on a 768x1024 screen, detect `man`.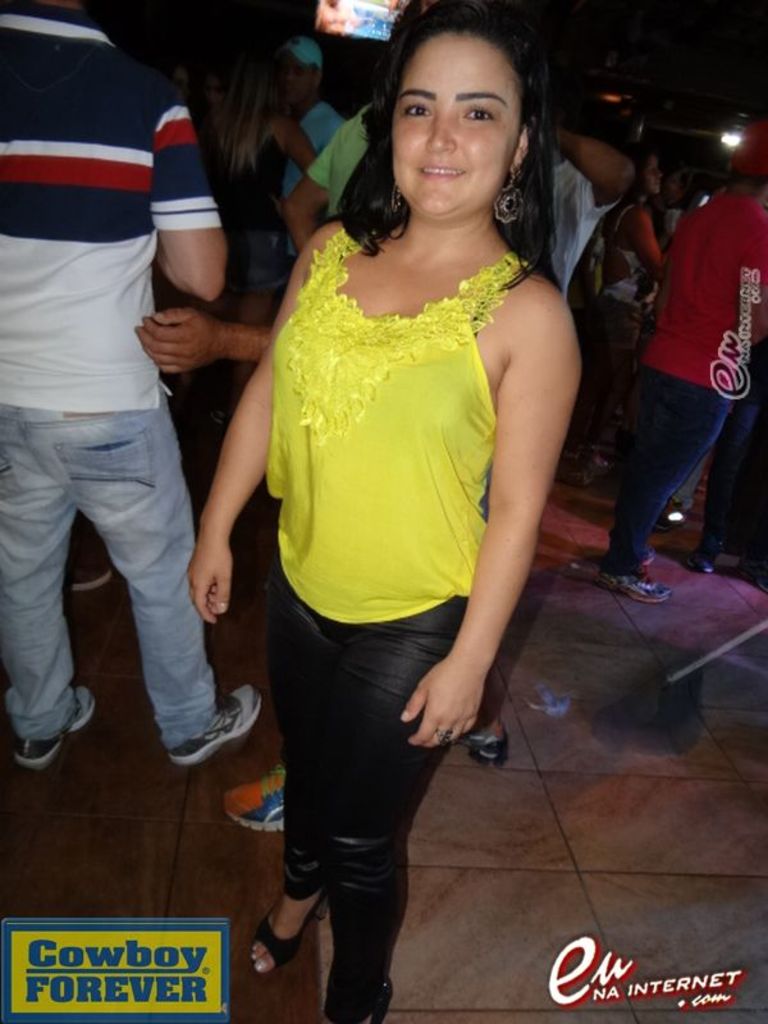
pyautogui.locateOnScreen(256, 20, 342, 266).
